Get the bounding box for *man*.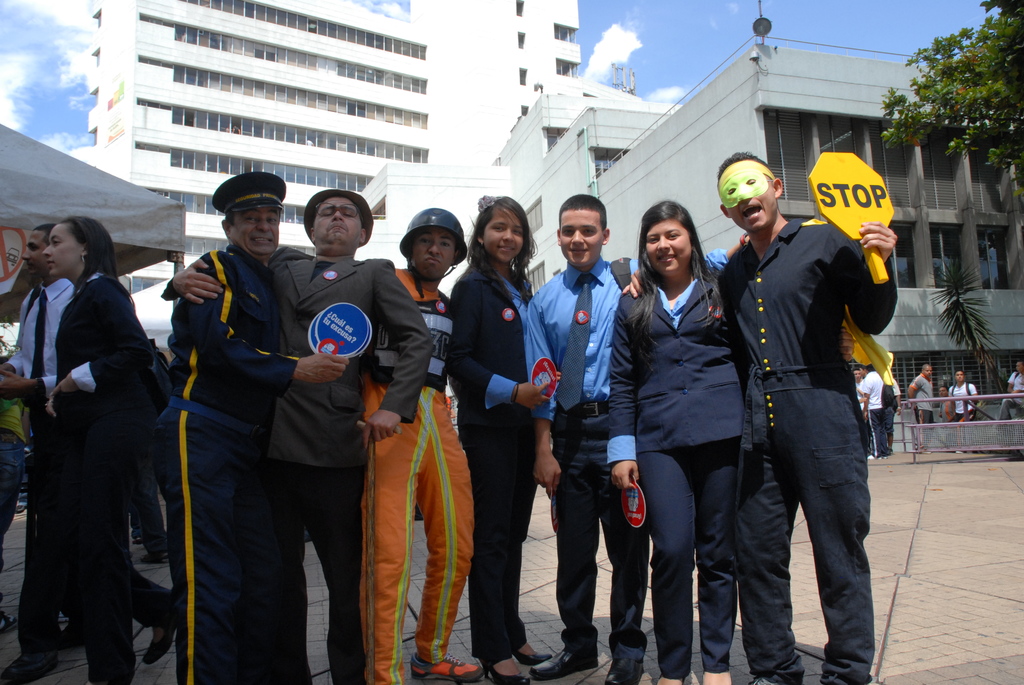
x1=943, y1=366, x2=982, y2=424.
